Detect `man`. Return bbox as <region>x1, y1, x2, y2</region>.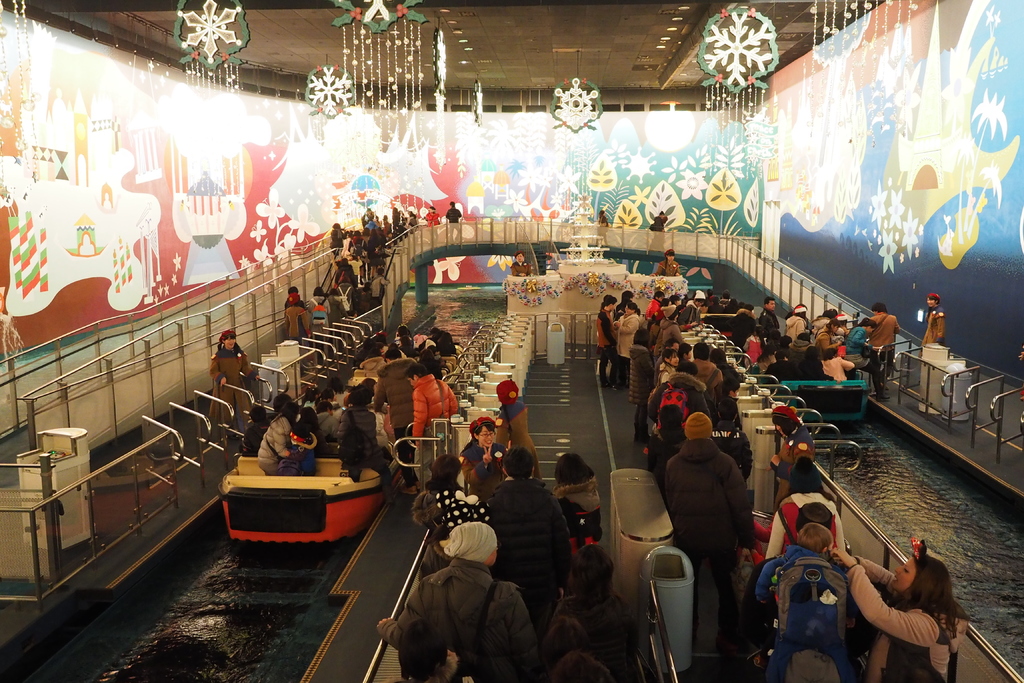
<region>596, 294, 620, 391</region>.
